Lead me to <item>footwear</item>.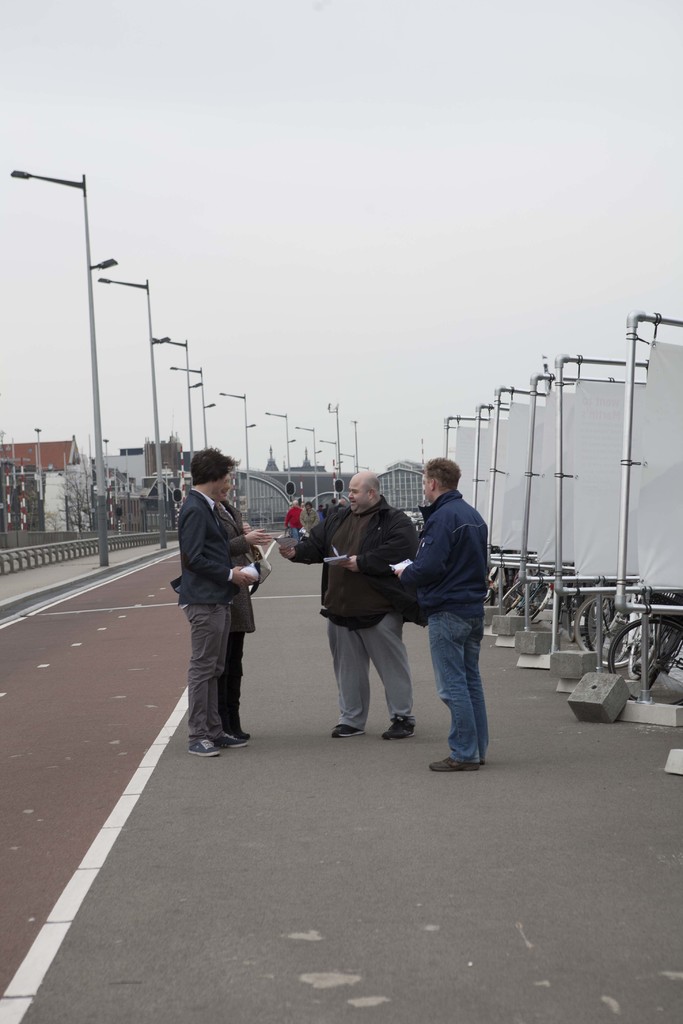
Lead to [382,708,415,734].
